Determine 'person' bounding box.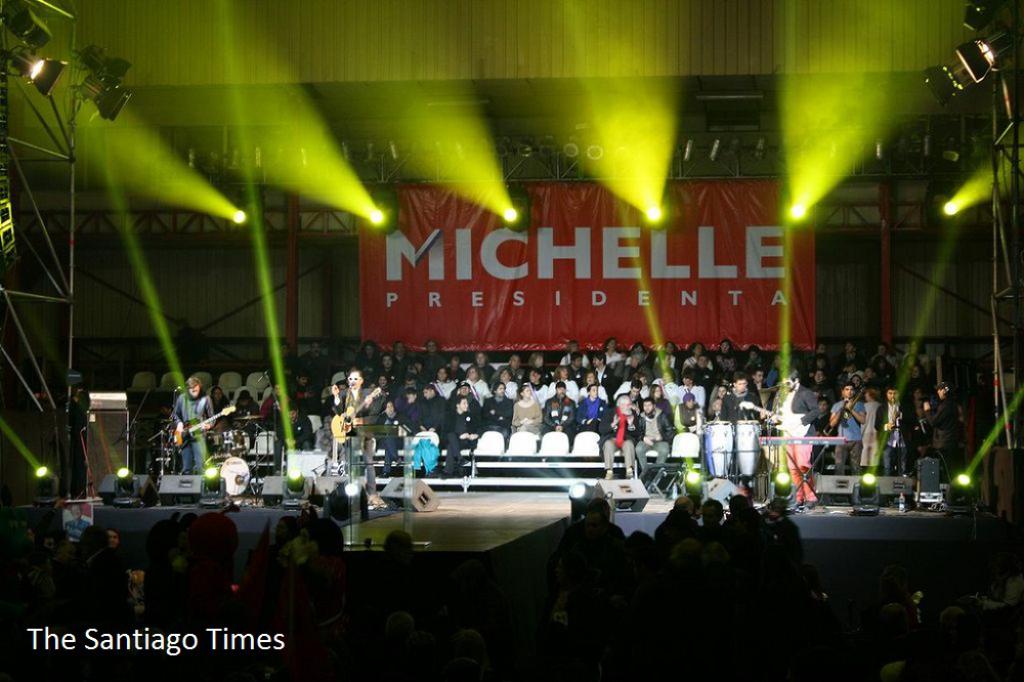
Determined: [170, 382, 214, 471].
